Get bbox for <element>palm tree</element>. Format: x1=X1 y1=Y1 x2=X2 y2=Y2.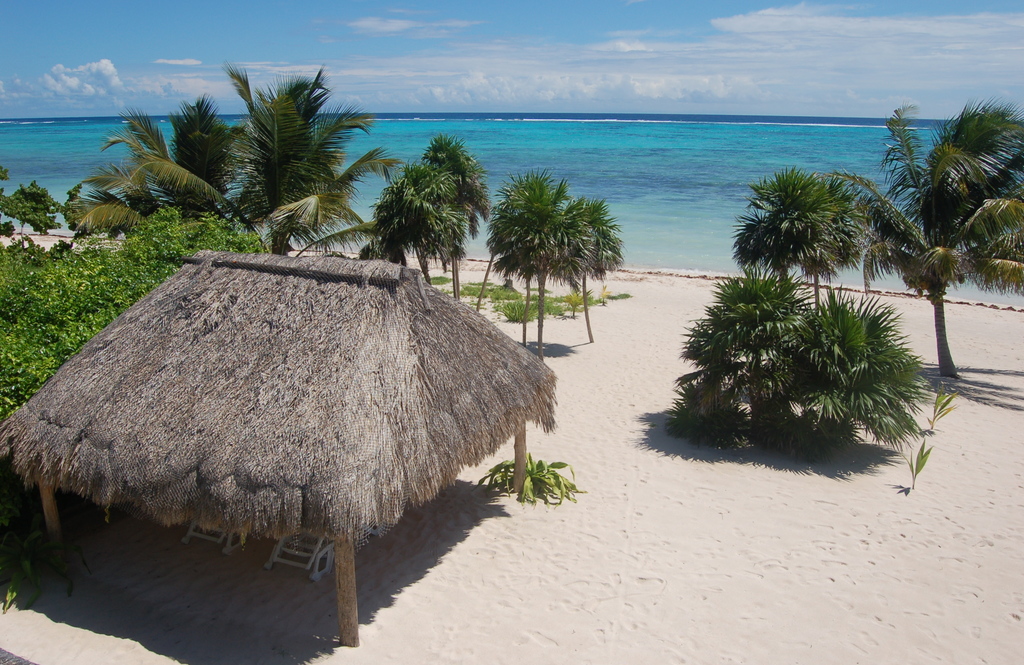
x1=732 y1=162 x2=862 y2=301.
